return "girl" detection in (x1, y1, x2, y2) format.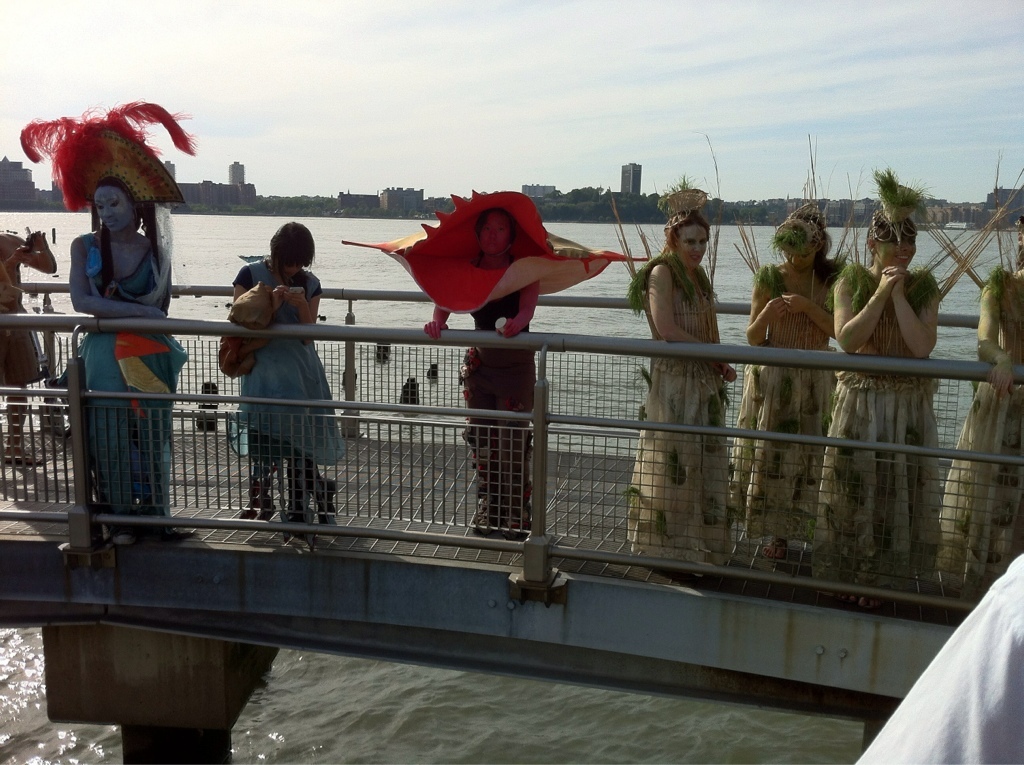
(18, 101, 199, 544).
